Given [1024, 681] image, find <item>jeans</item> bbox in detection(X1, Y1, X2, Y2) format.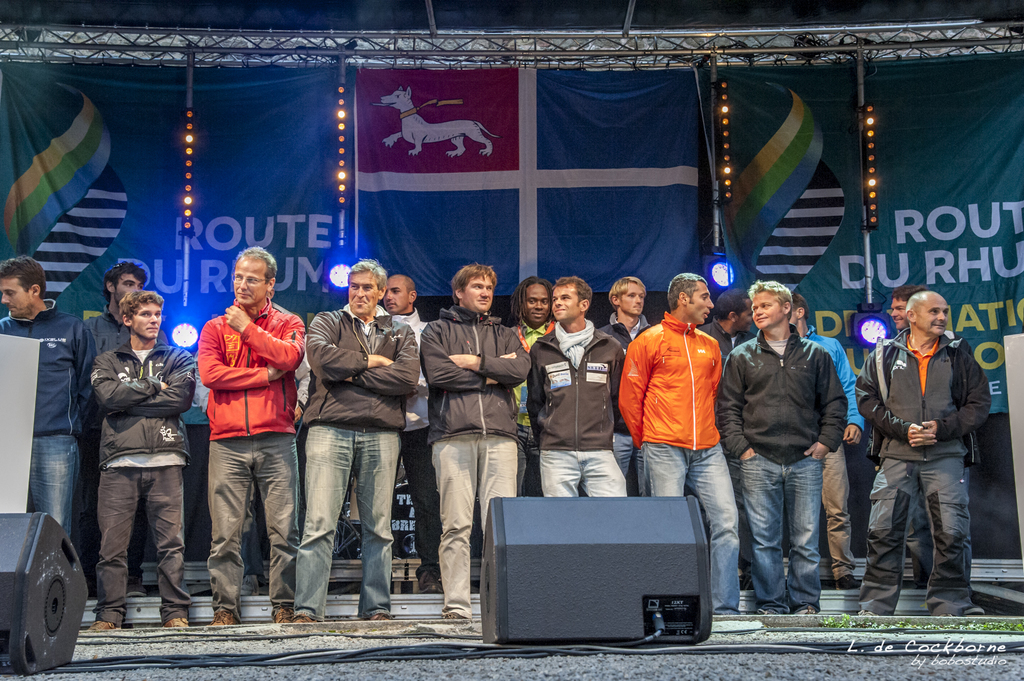
detection(748, 428, 843, 624).
